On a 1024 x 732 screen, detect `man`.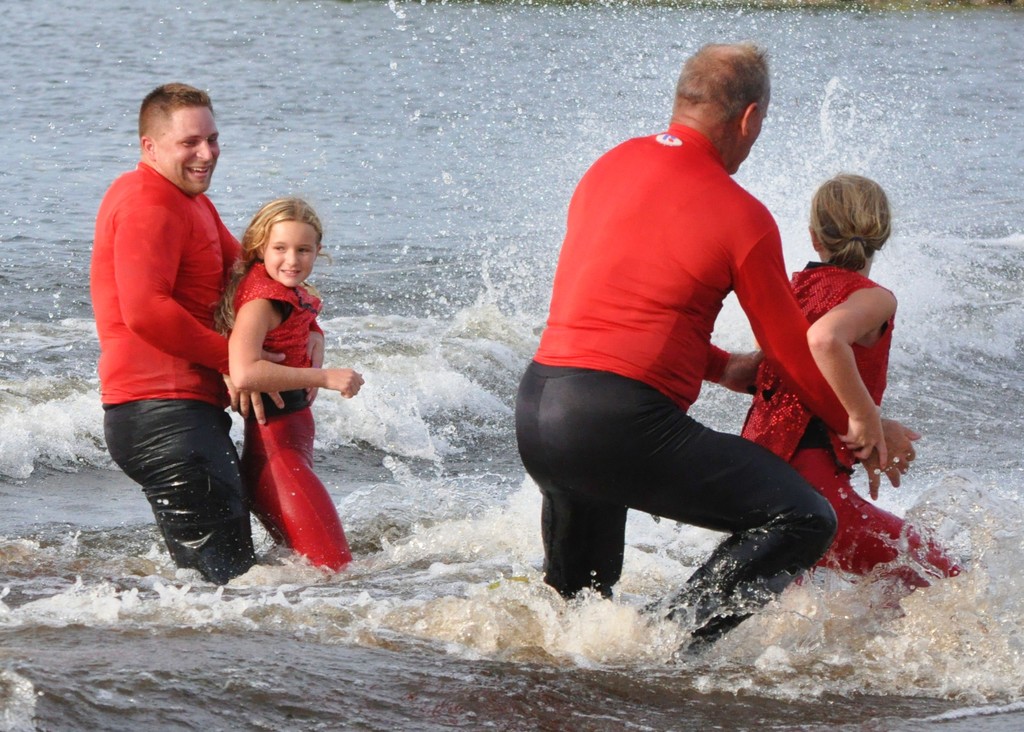
locate(512, 29, 902, 670).
